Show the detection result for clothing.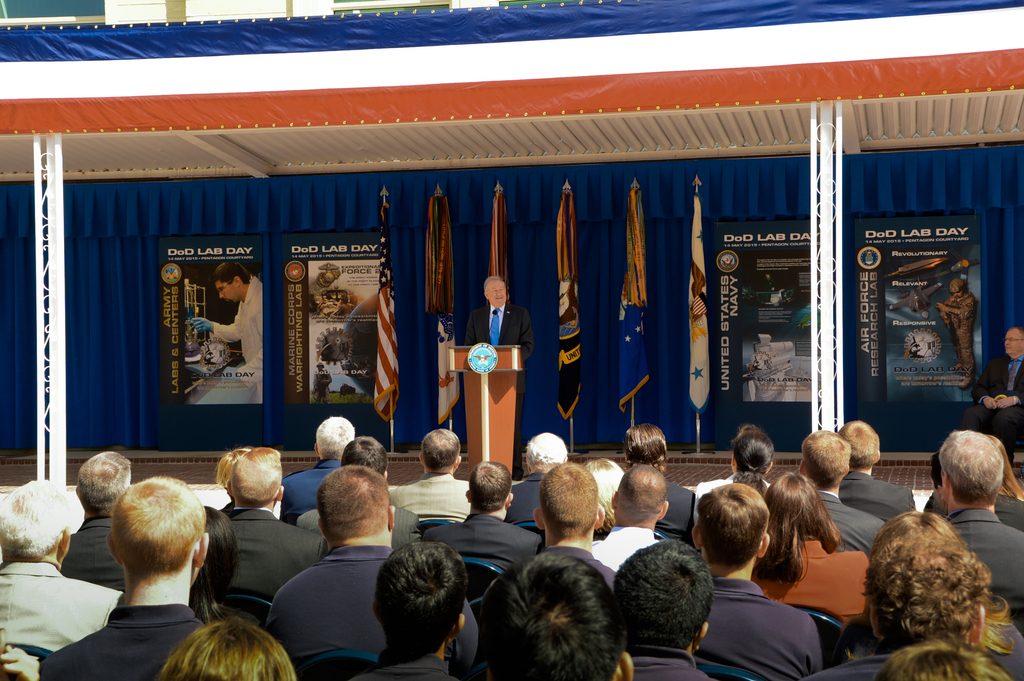
<box>204,497,326,592</box>.
